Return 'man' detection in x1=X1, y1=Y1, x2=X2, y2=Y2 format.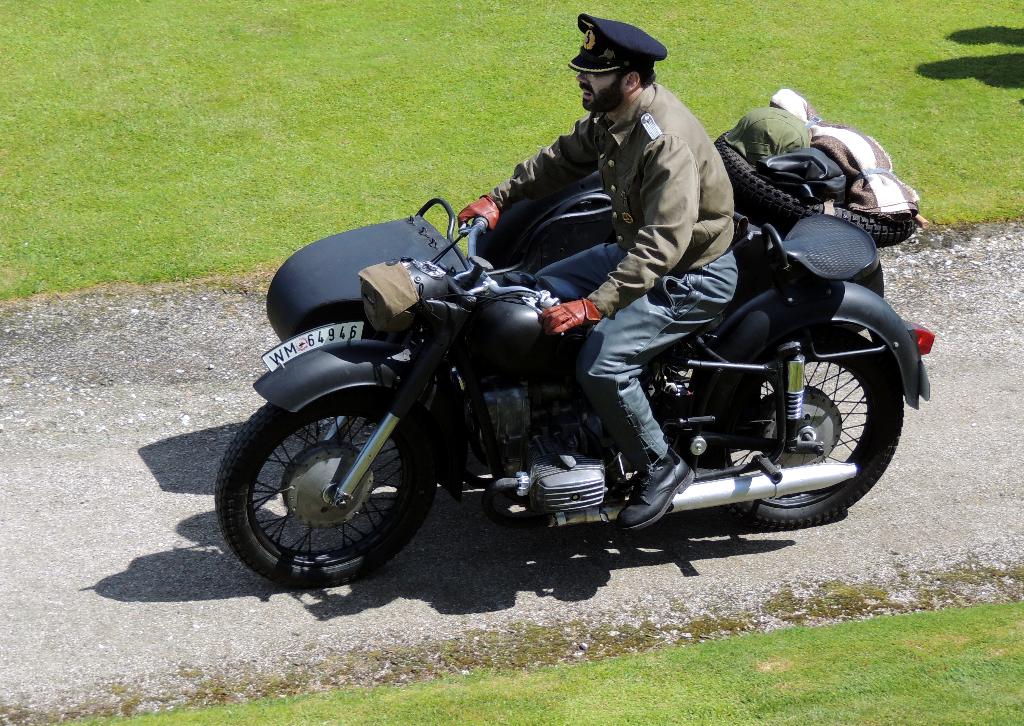
x1=383, y1=67, x2=756, y2=427.
